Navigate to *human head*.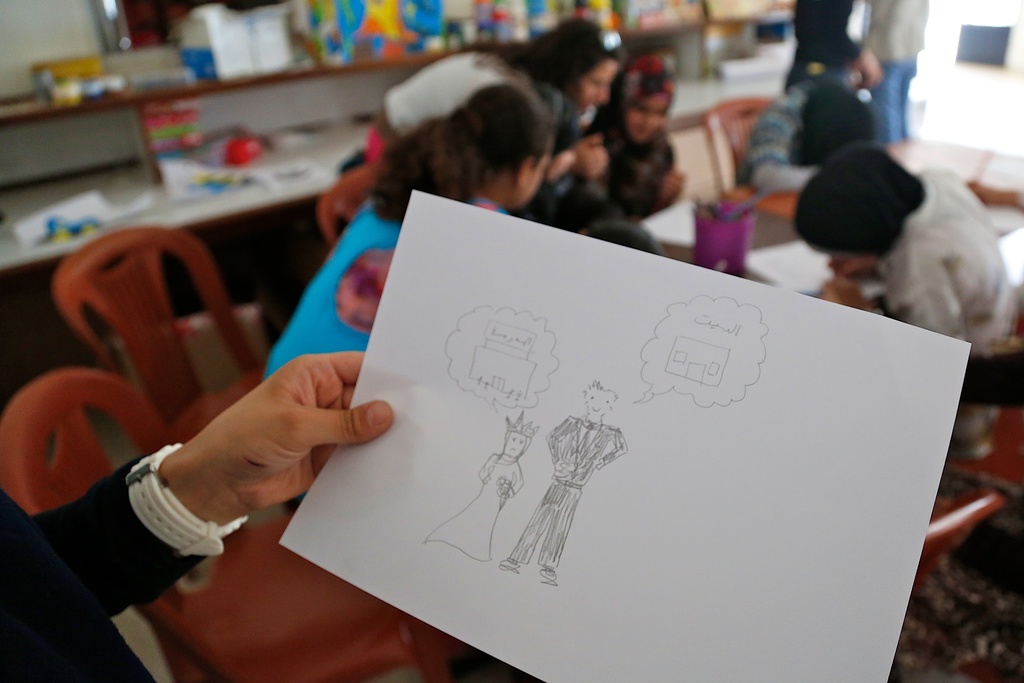
Navigation target: {"left": 801, "top": 77, "right": 876, "bottom": 157}.
